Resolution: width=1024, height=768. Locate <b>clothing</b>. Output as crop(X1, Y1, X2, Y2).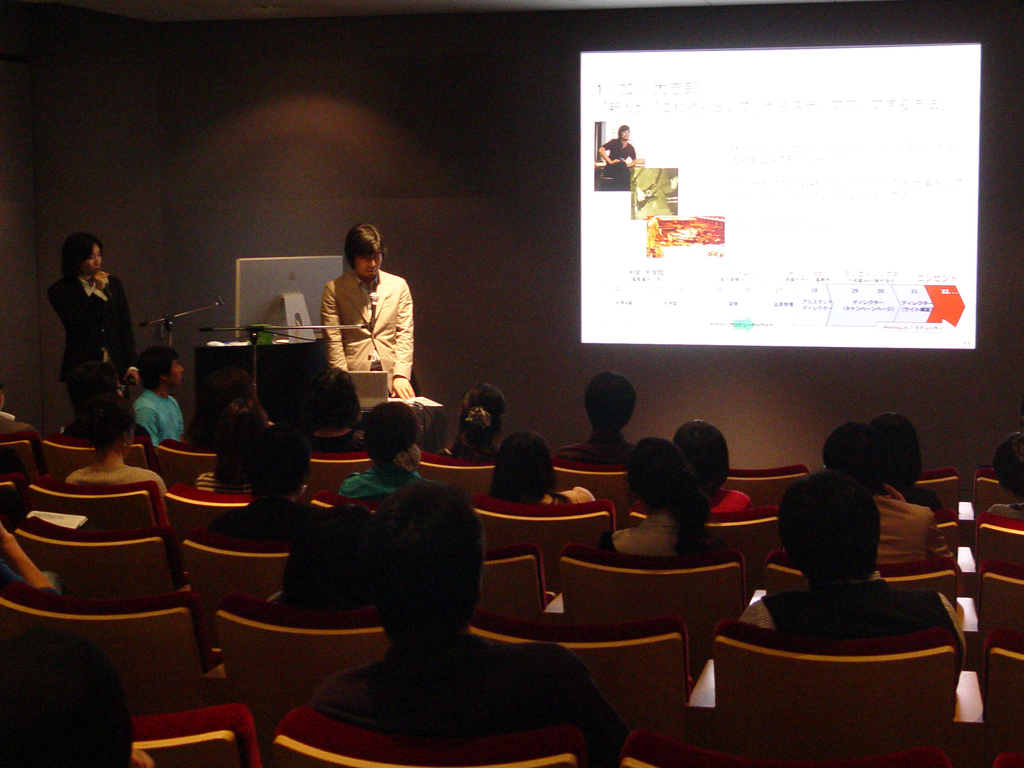
crop(876, 490, 956, 570).
